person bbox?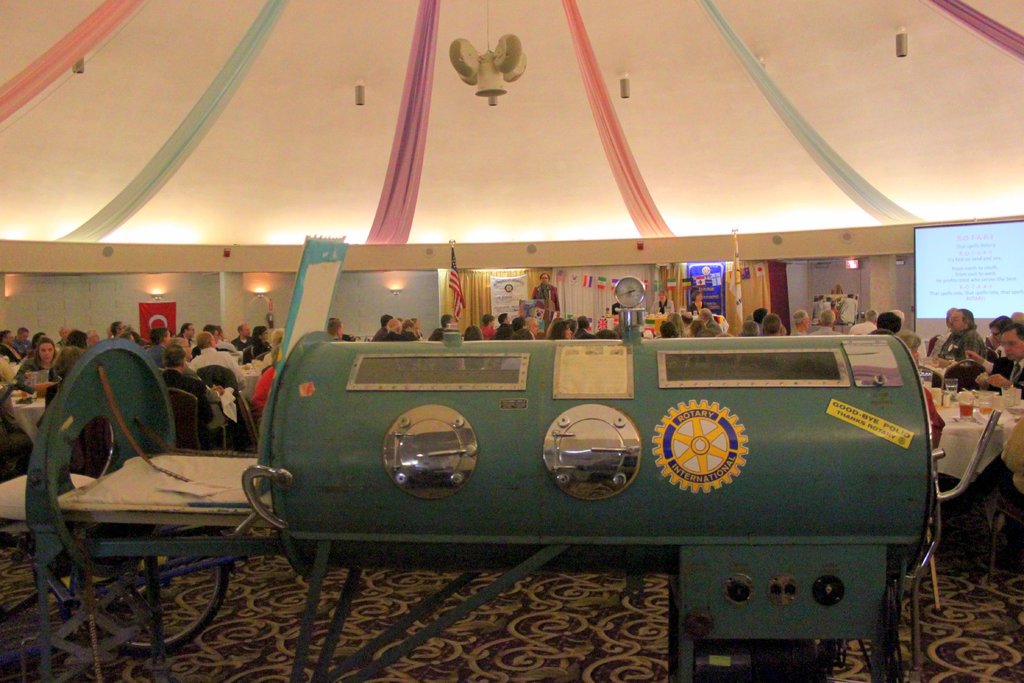
{"left": 979, "top": 316, "right": 1023, "bottom": 397}
